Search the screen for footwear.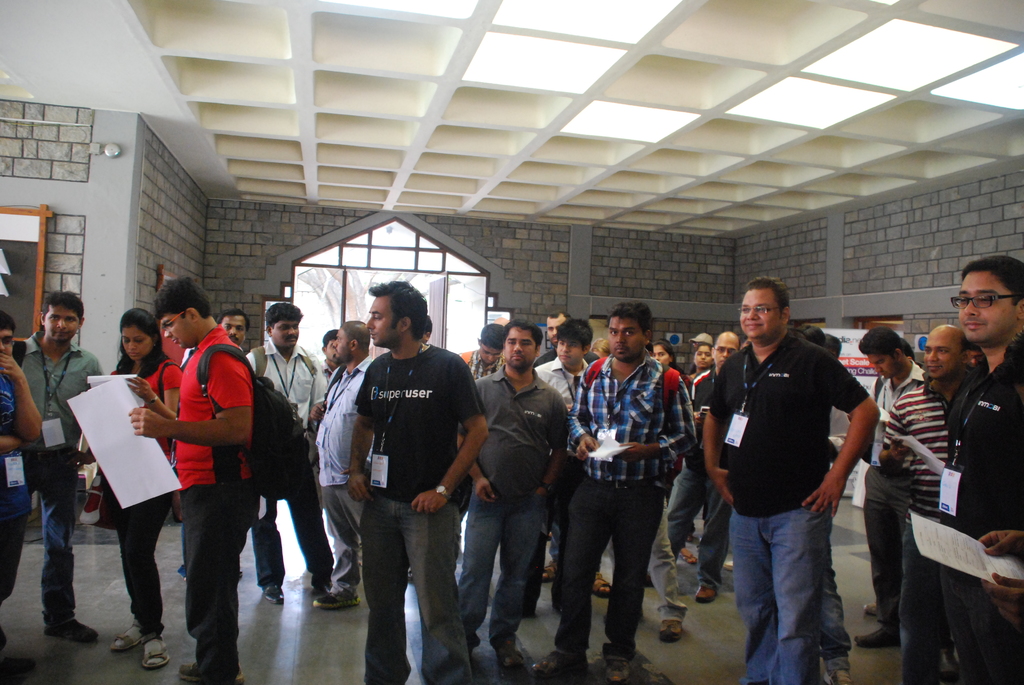
Found at crop(531, 555, 556, 585).
